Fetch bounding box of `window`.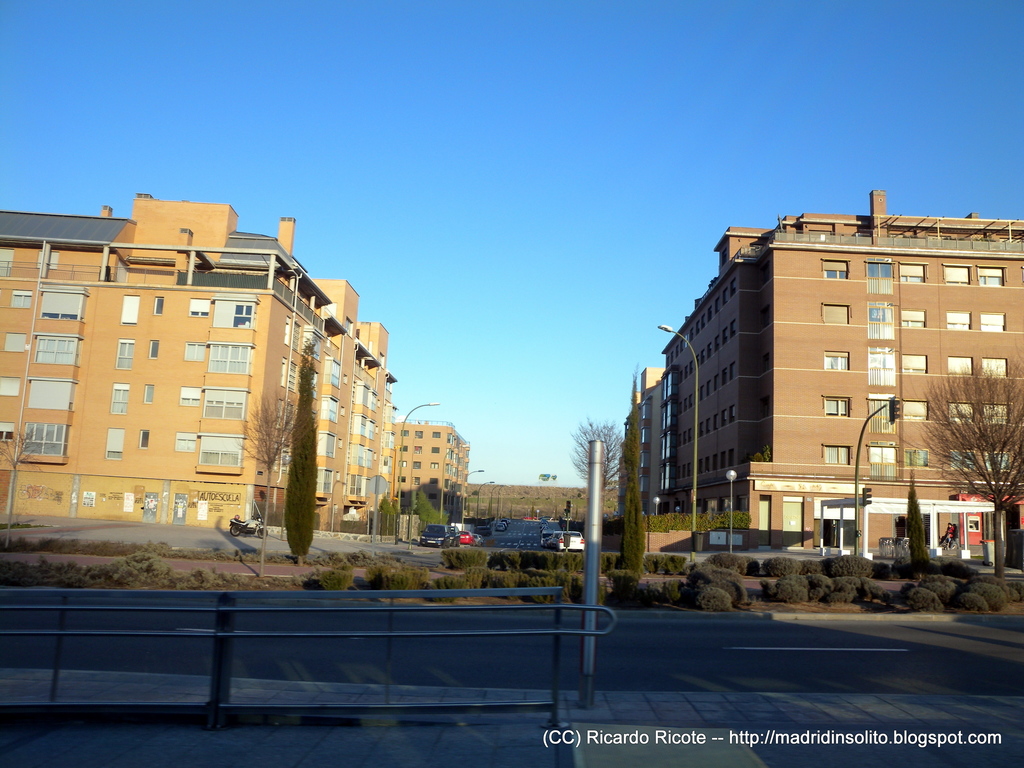
Bbox: <box>939,260,969,288</box>.
